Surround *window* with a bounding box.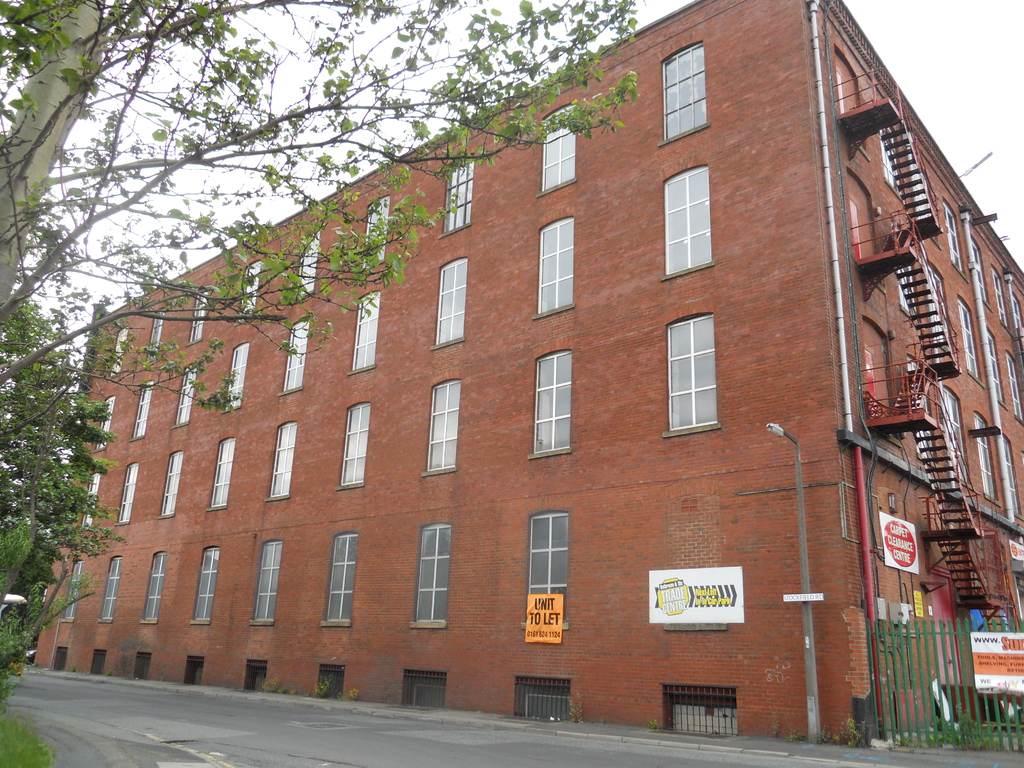
box(191, 291, 209, 341).
